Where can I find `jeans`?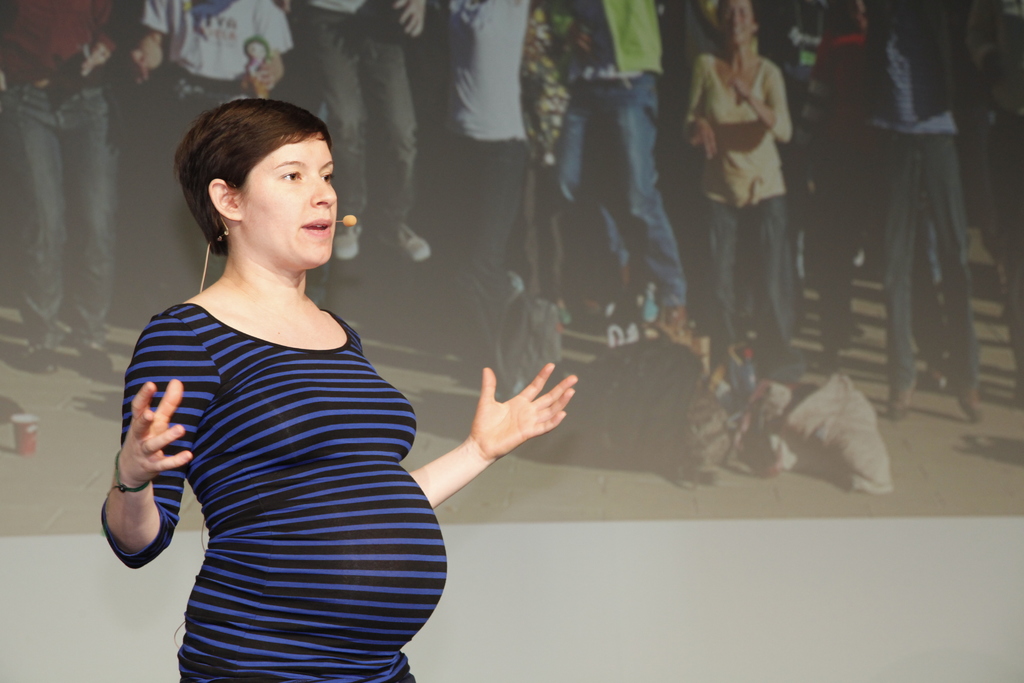
You can find it at 698, 202, 813, 381.
